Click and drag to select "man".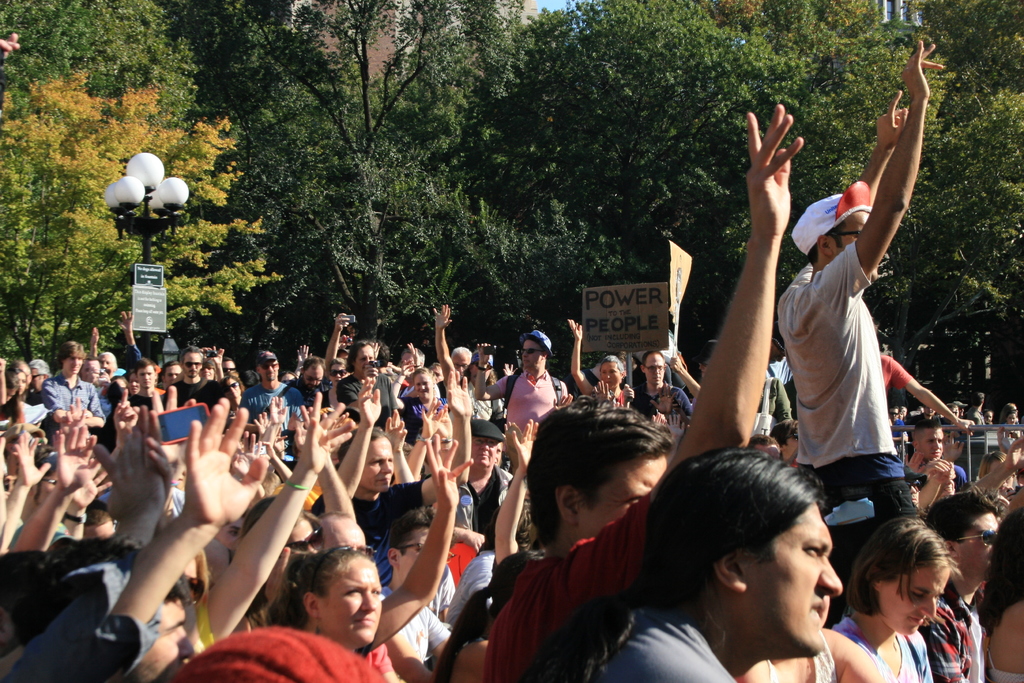
Selection: bbox=(291, 355, 330, 418).
